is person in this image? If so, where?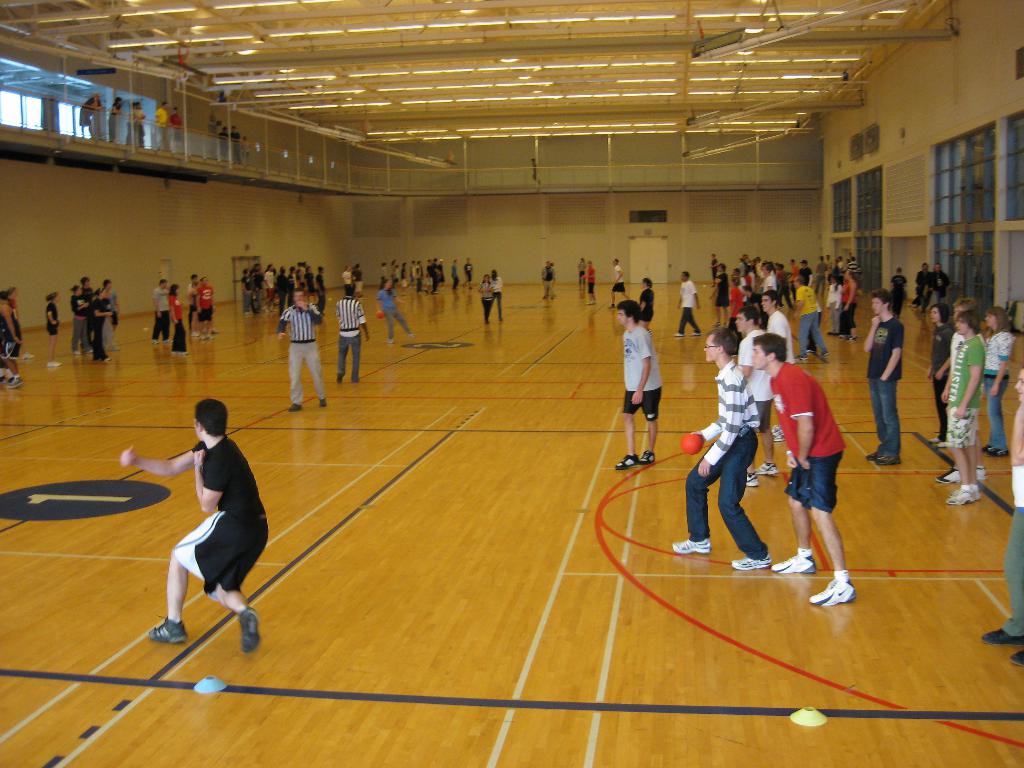
Yes, at <region>45, 290, 63, 368</region>.
